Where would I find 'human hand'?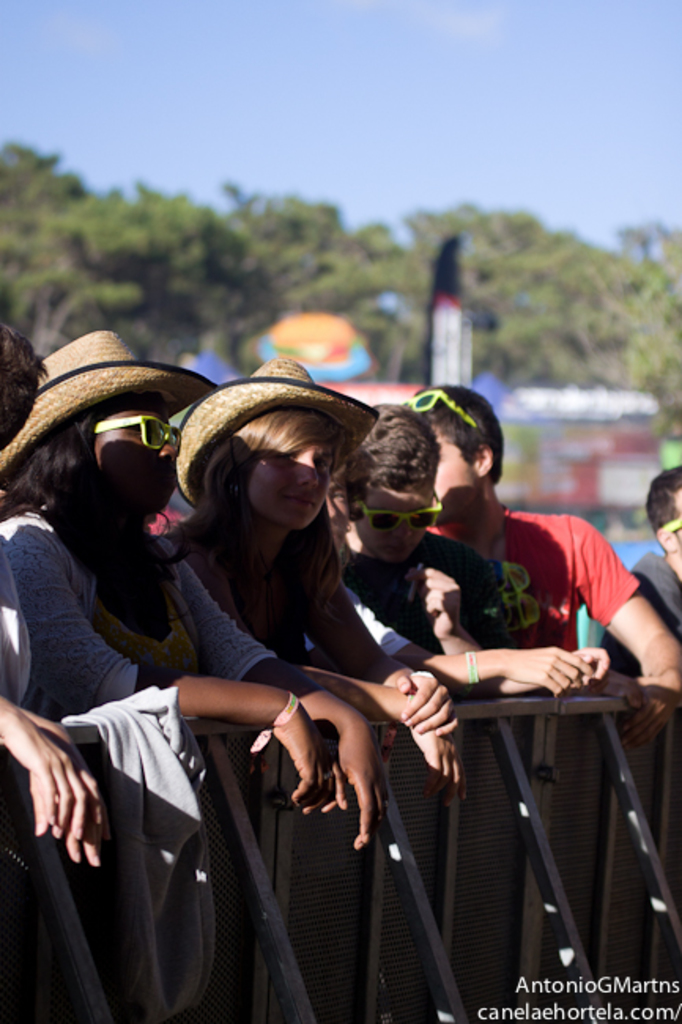
At bbox(30, 725, 106, 868).
